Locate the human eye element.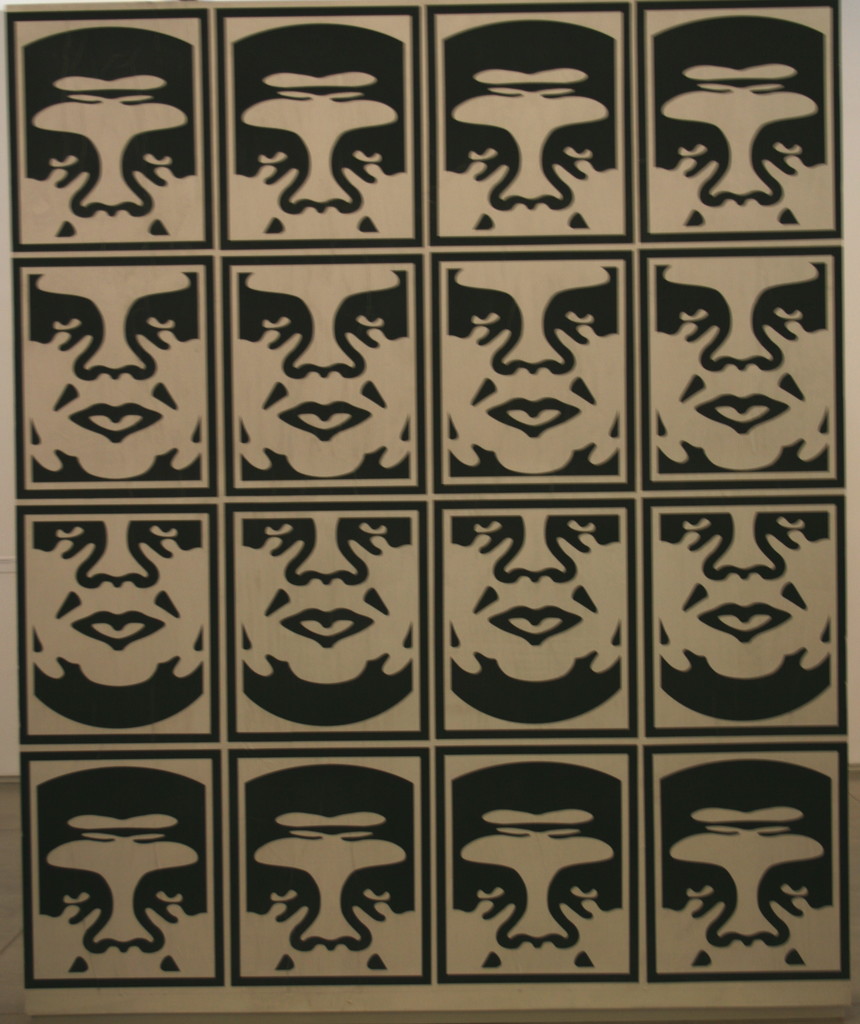
Element bbox: 564/882/601/900.
